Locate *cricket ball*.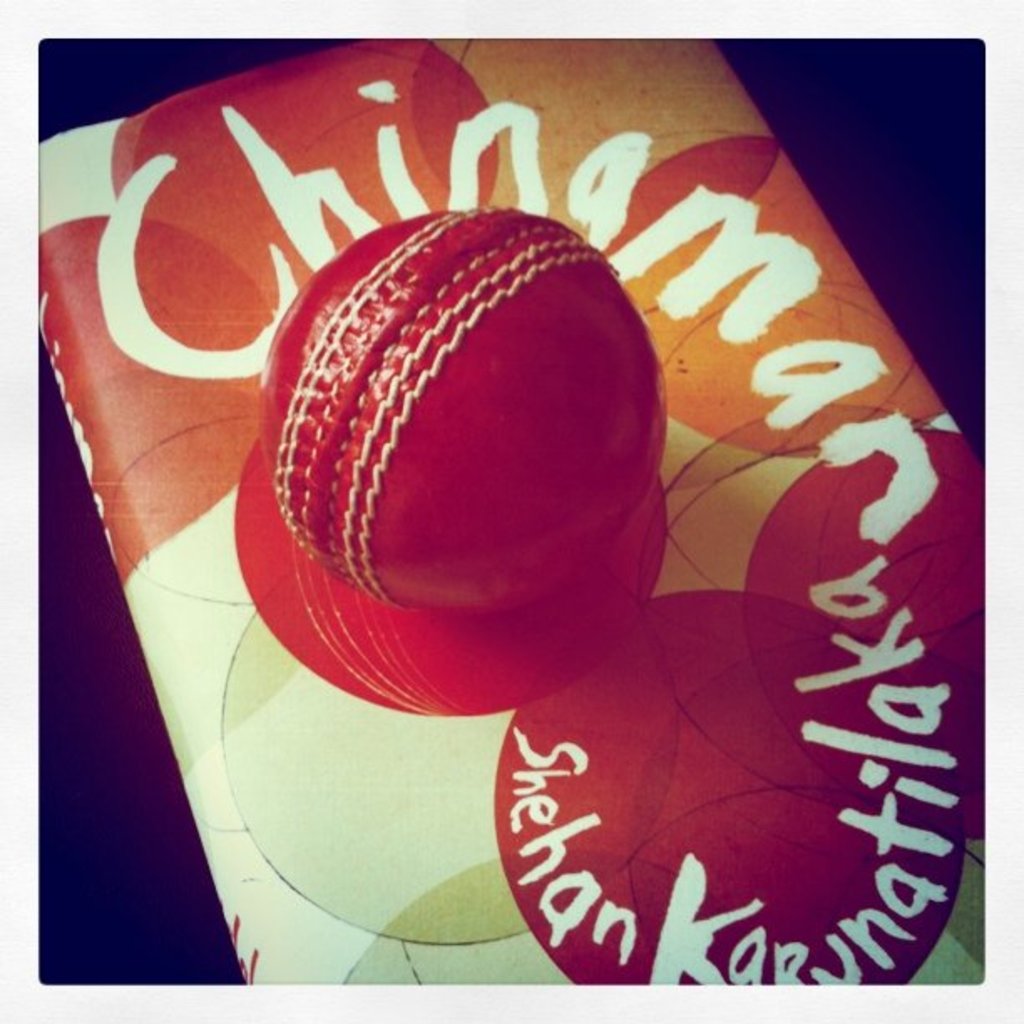
Bounding box: bbox(254, 201, 671, 616).
